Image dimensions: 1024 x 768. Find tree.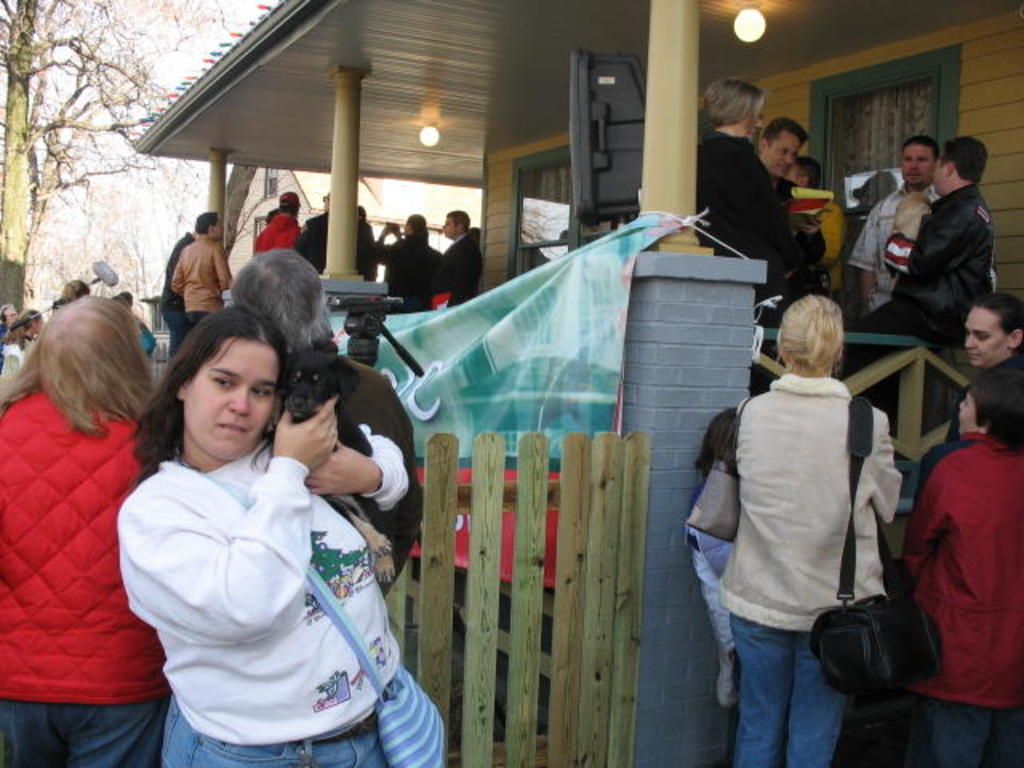
(0,0,229,322).
